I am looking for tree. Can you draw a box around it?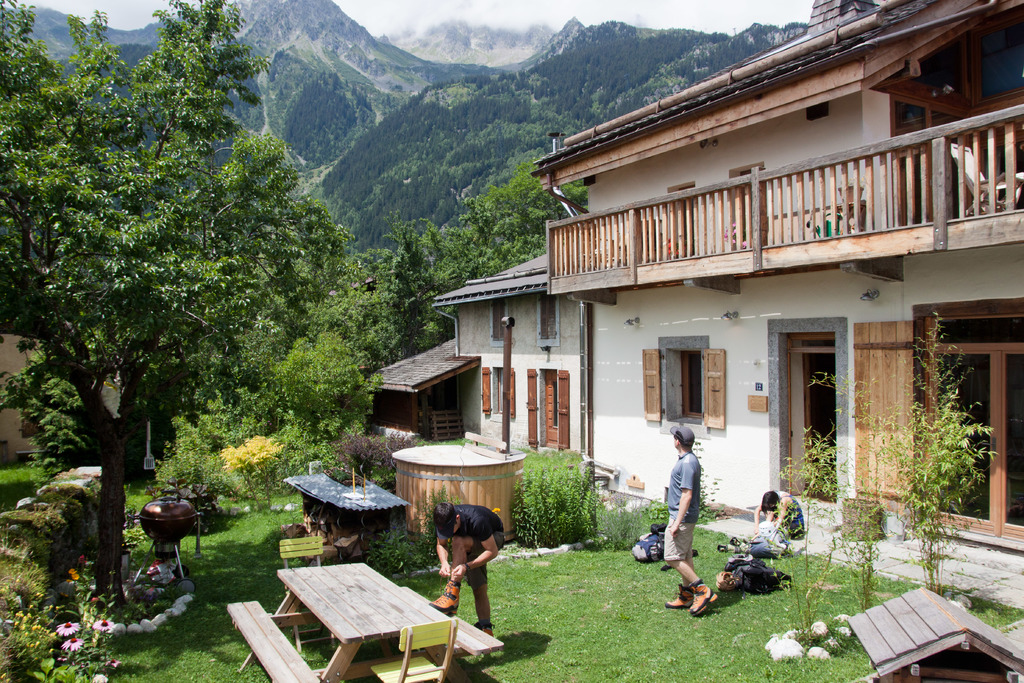
Sure, the bounding box is {"x1": 829, "y1": 436, "x2": 881, "y2": 626}.
